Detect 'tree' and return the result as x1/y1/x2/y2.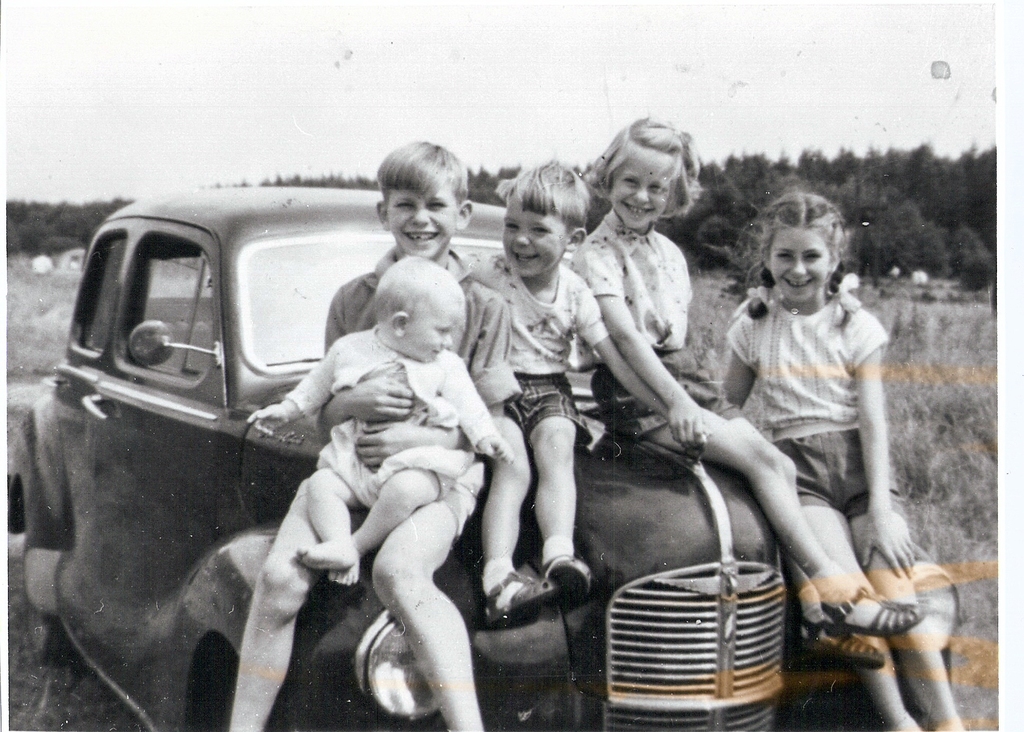
868/201/947/267.
